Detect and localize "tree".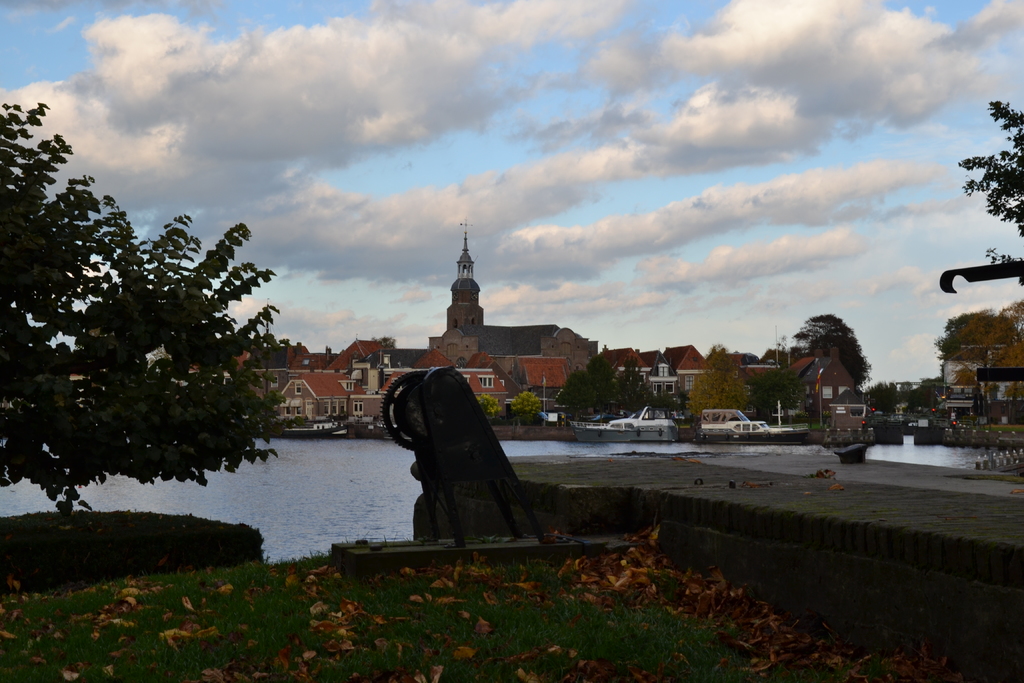
Localized at <bbox>22, 157, 284, 548</bbox>.
